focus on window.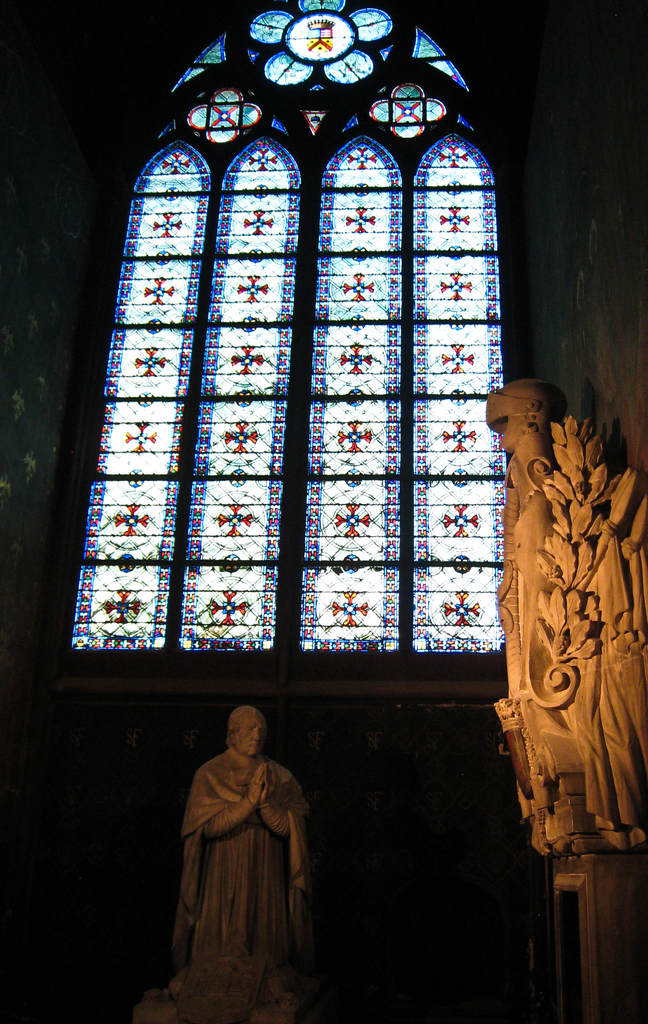
Focused at 67, 17, 554, 746.
